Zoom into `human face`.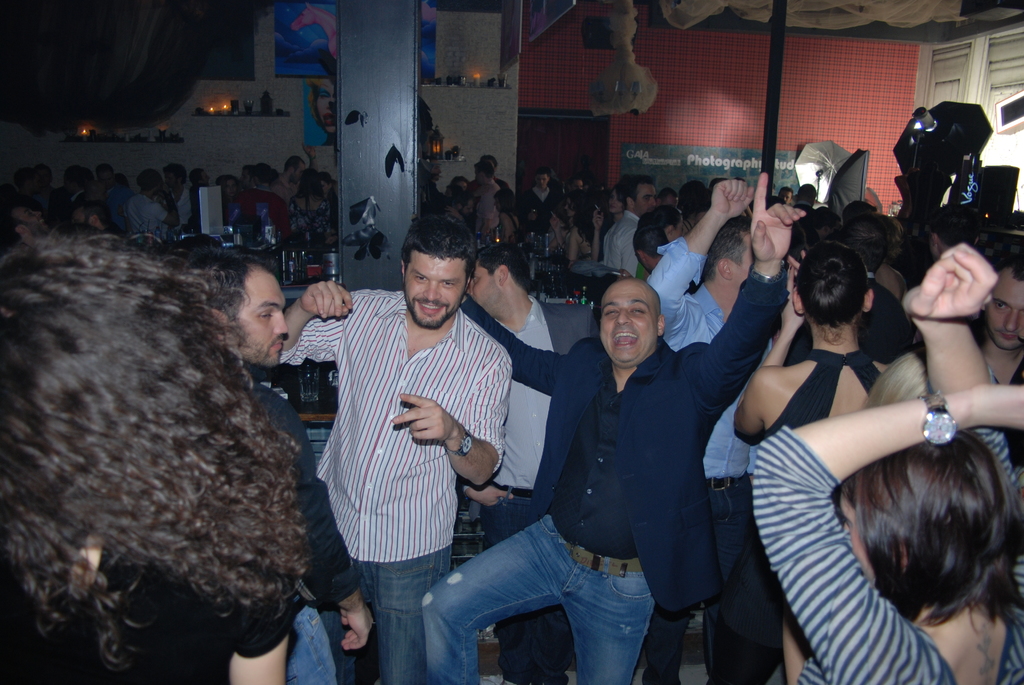
Zoom target: x1=223, y1=179, x2=238, y2=198.
